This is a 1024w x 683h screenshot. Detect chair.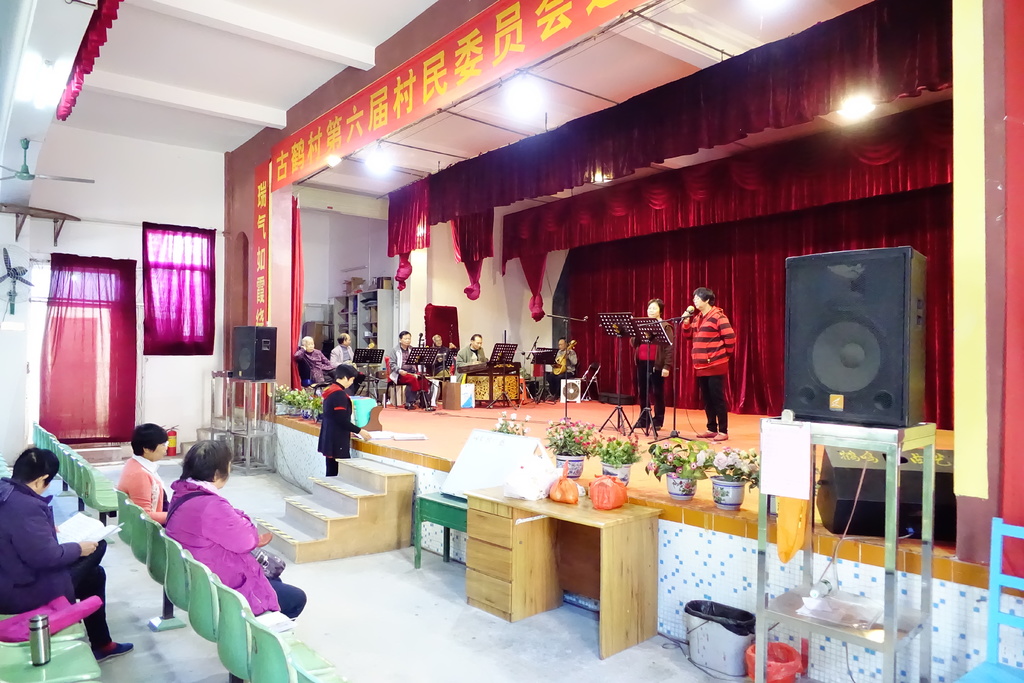
143/508/170/589.
